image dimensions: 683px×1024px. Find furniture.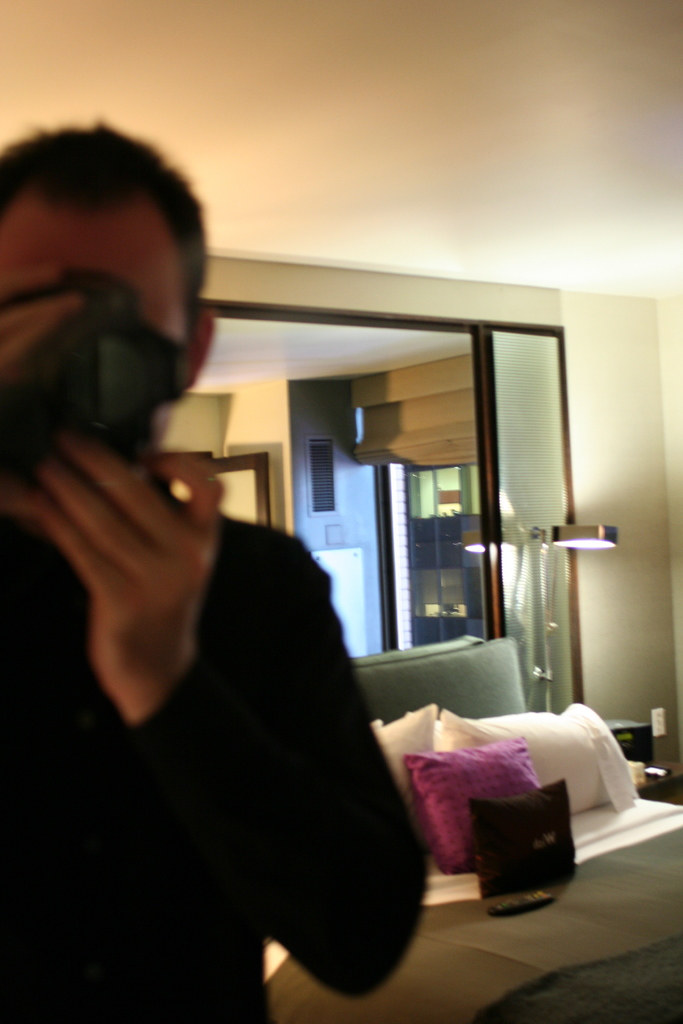
(left=602, top=720, right=682, bottom=808).
